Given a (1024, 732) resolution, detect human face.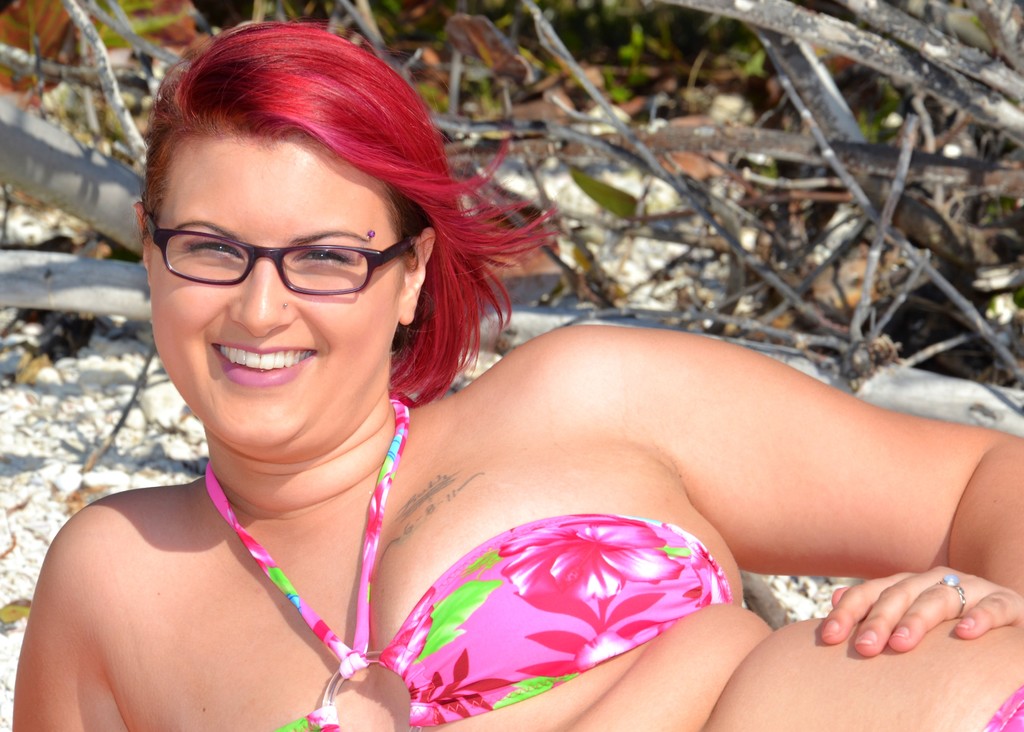
left=147, top=129, right=394, bottom=448.
